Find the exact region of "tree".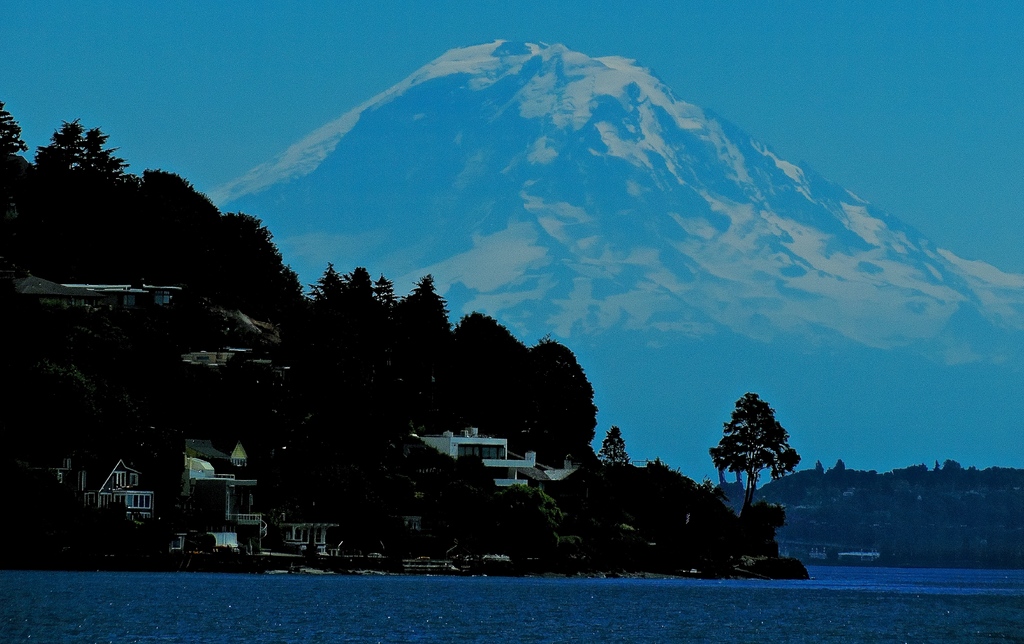
Exact region: x1=374, y1=266, x2=397, y2=314.
